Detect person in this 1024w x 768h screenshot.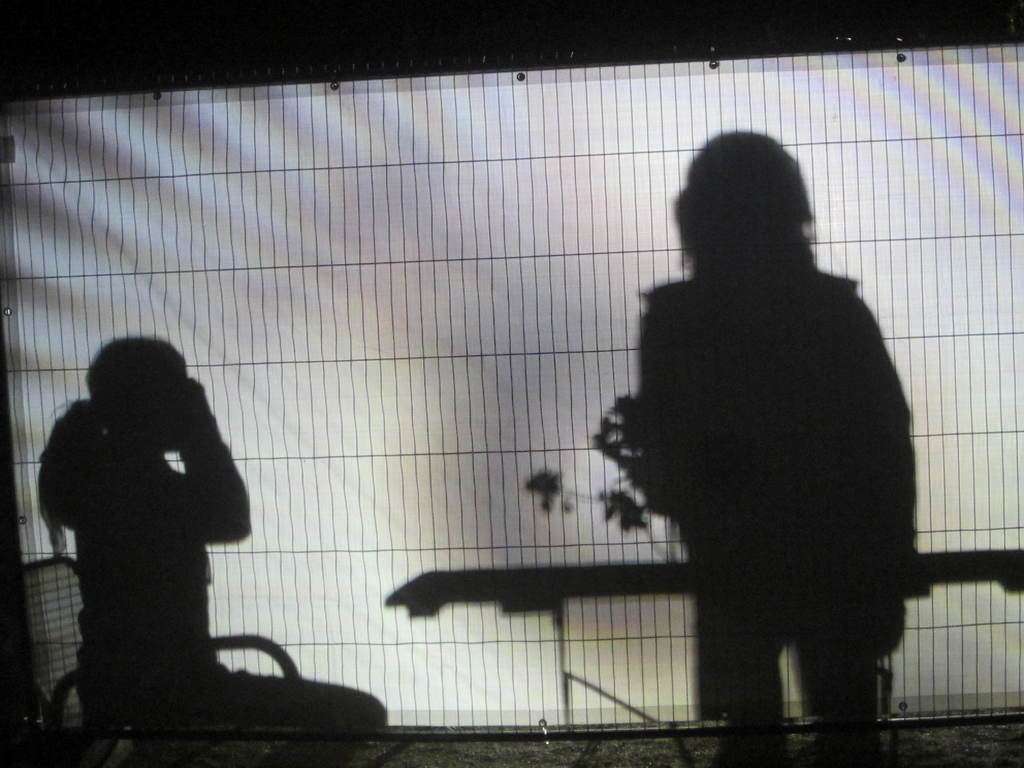
Detection: bbox=[39, 339, 387, 767].
